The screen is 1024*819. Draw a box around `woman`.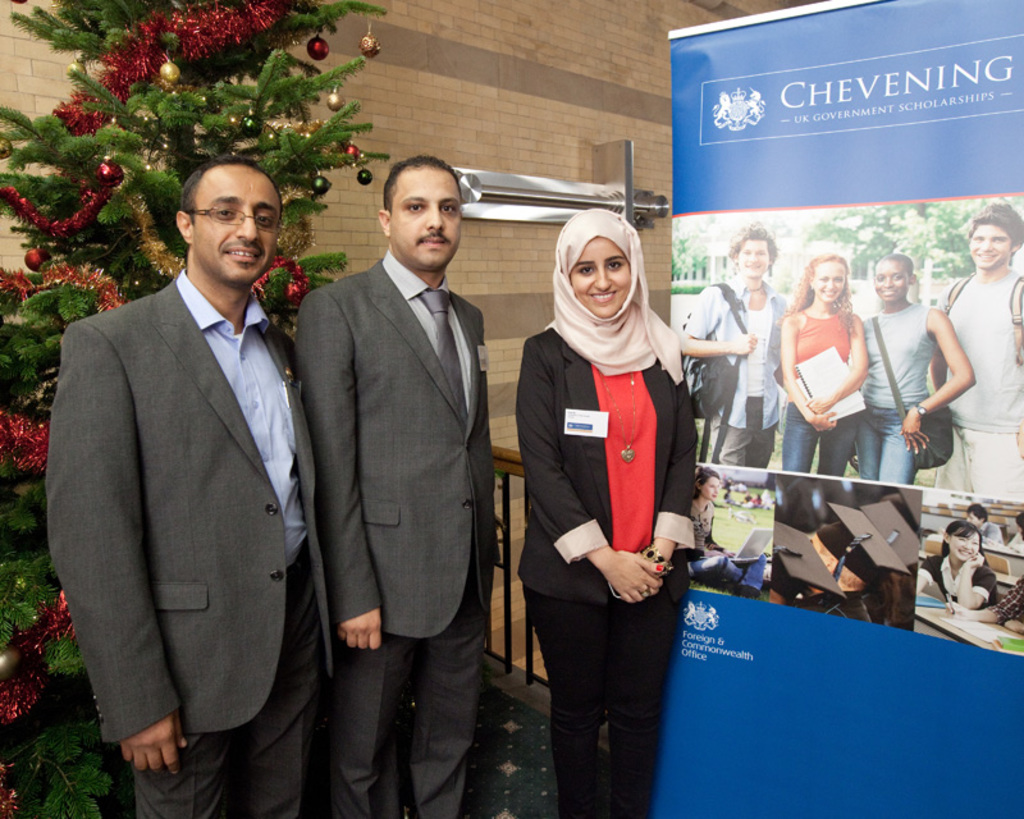
left=509, top=186, right=694, bottom=818.
